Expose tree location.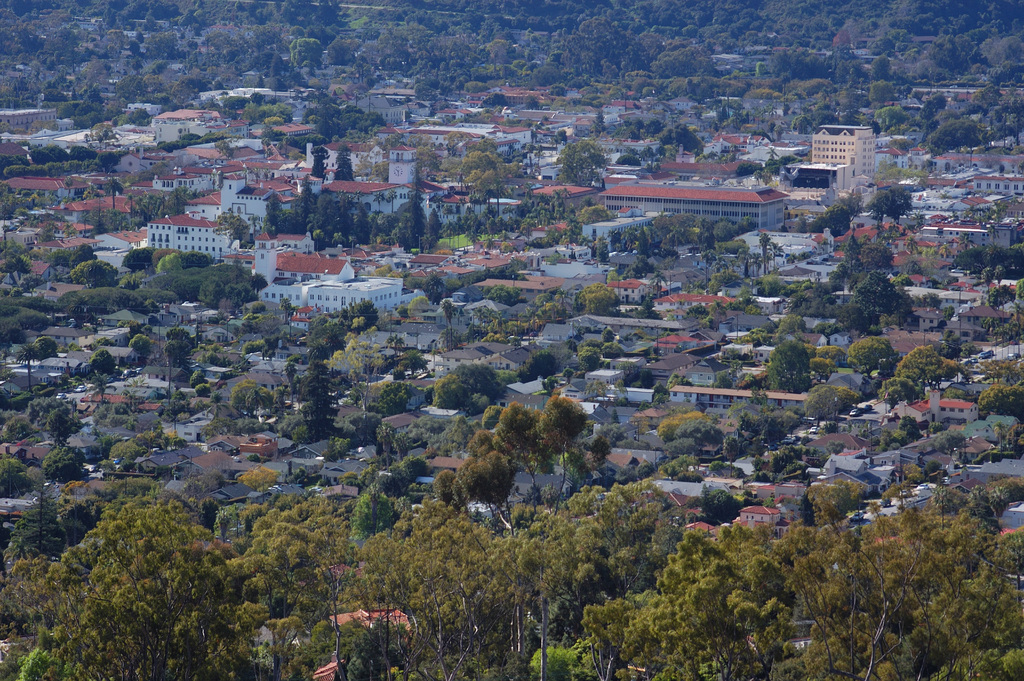
Exposed at box(13, 482, 269, 680).
